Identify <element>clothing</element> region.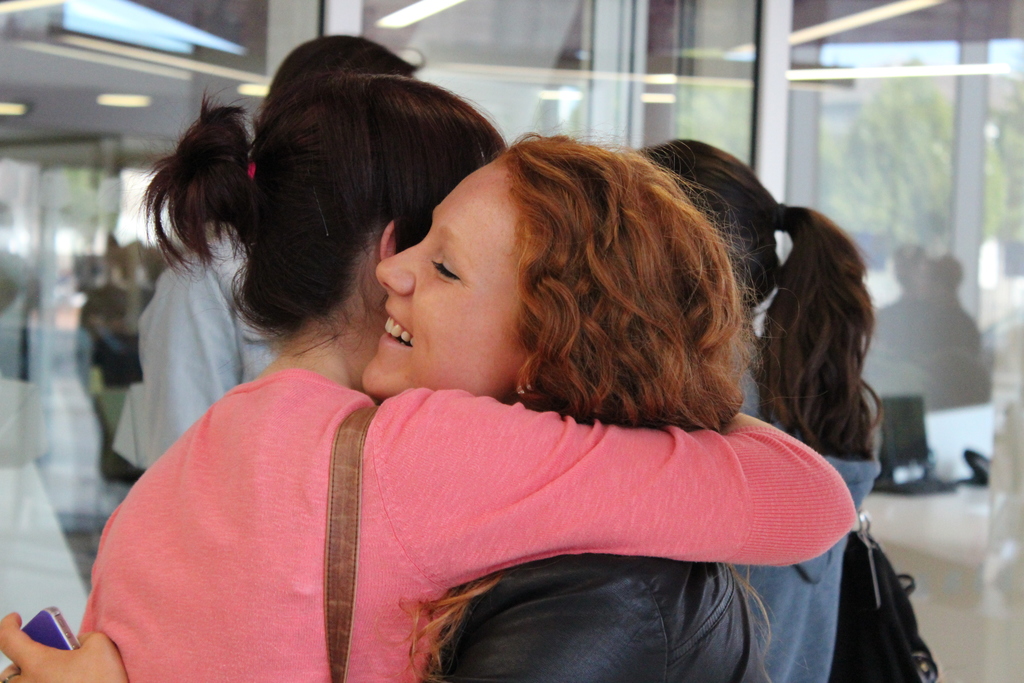
Region: left=441, top=524, right=852, bottom=682.
